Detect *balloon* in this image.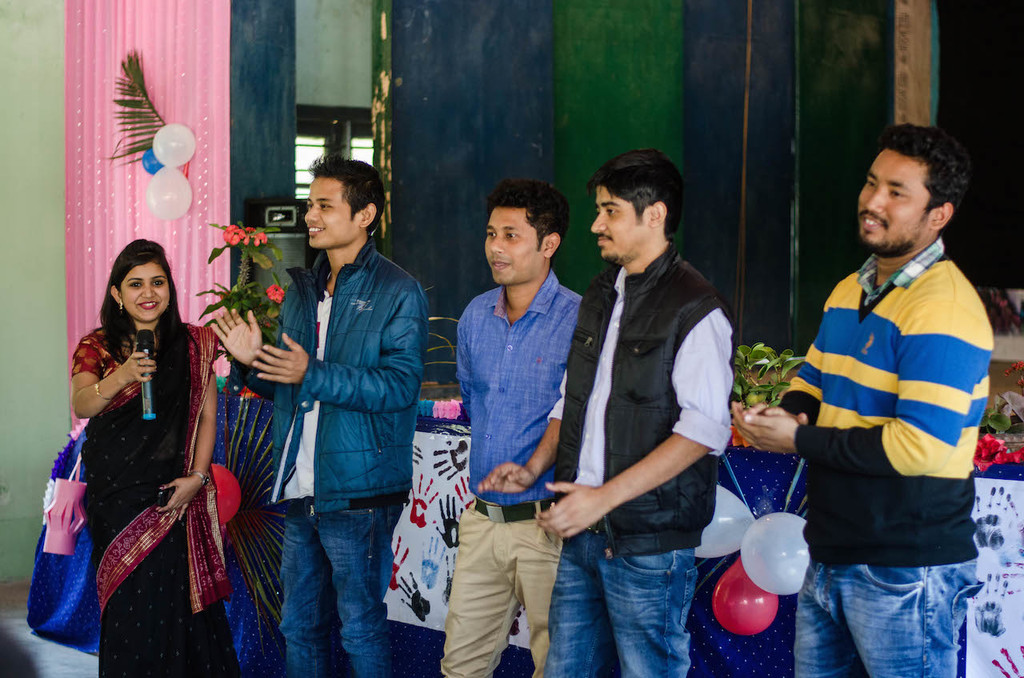
Detection: BBox(142, 147, 163, 173).
